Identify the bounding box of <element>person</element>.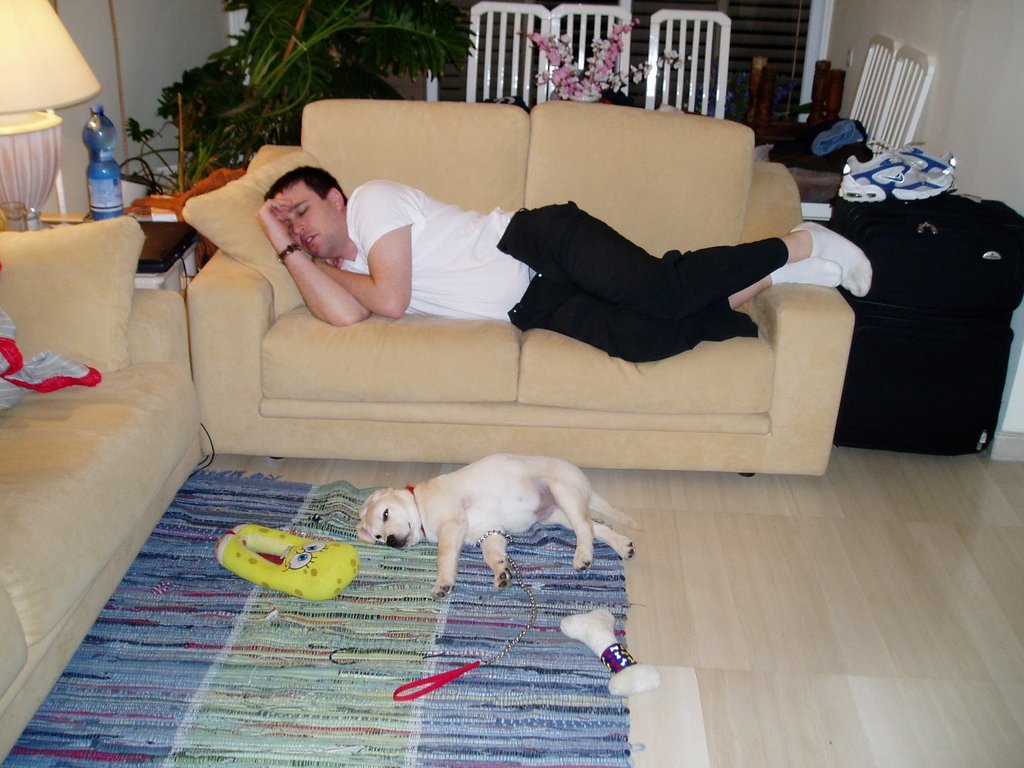
(259, 168, 874, 372).
